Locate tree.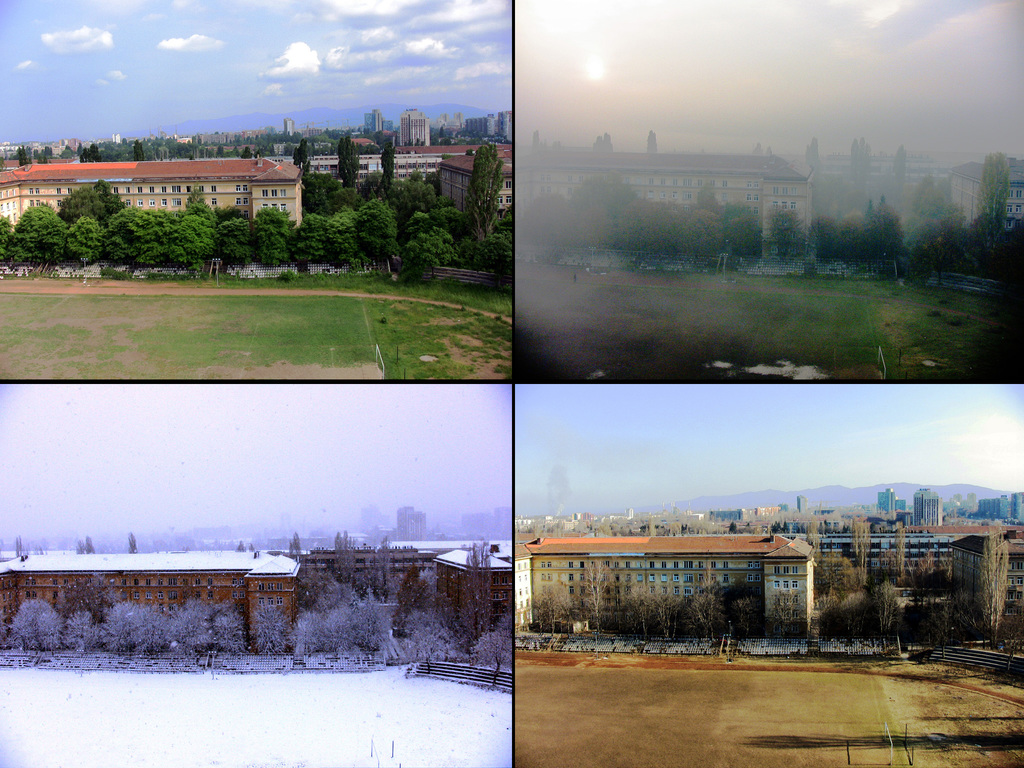
Bounding box: bbox=(468, 625, 515, 685).
